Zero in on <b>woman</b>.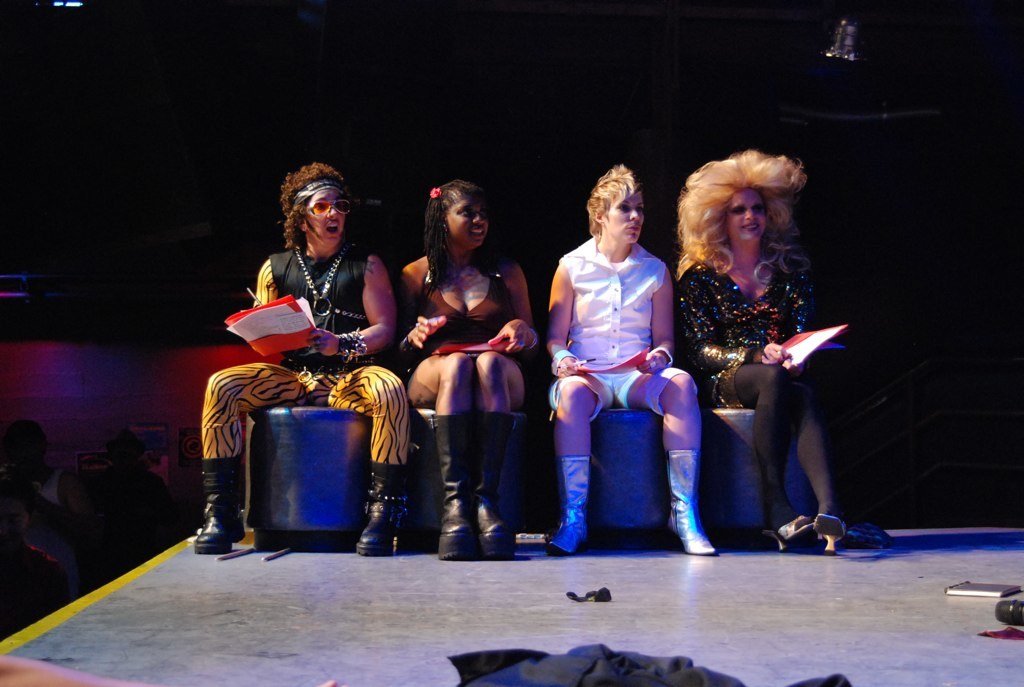
Zeroed in: [x1=394, y1=176, x2=544, y2=561].
